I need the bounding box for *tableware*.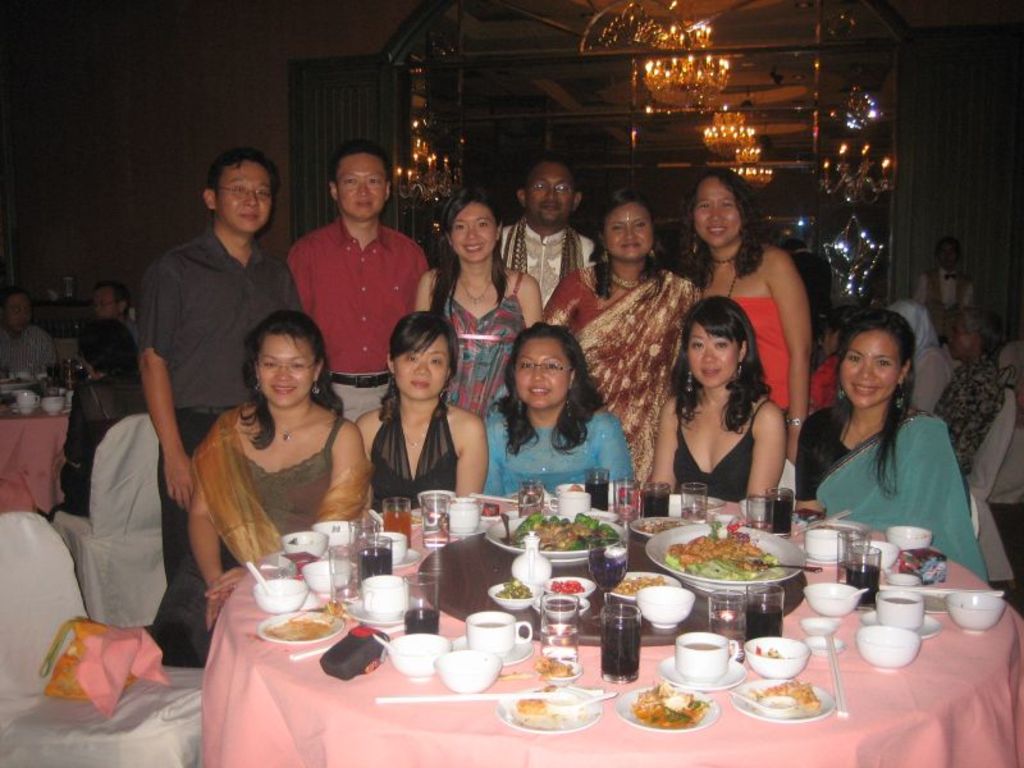
Here it is: select_region(253, 580, 307, 614).
